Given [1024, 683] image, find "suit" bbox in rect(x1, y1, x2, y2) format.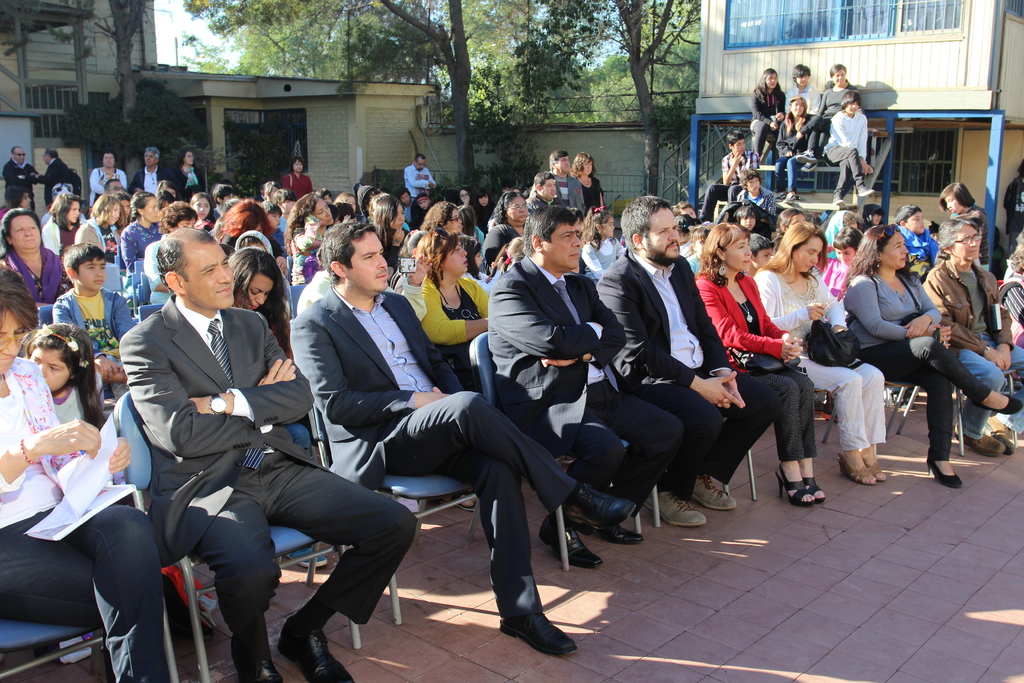
rect(287, 287, 575, 616).
